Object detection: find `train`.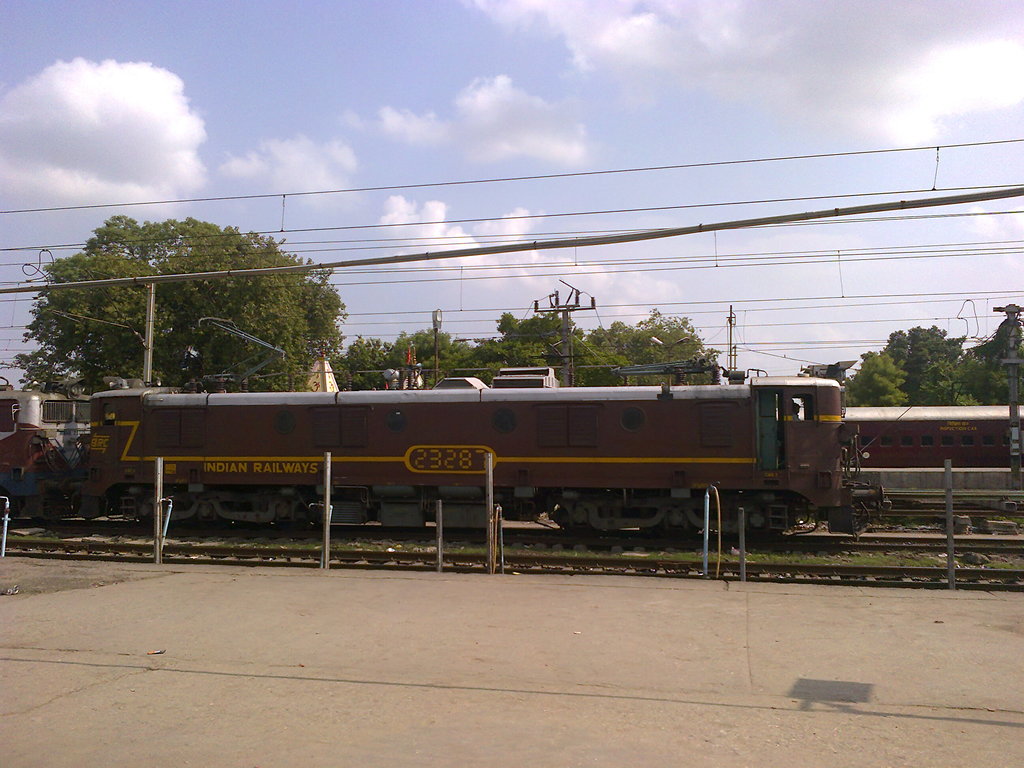
[0, 355, 888, 541].
